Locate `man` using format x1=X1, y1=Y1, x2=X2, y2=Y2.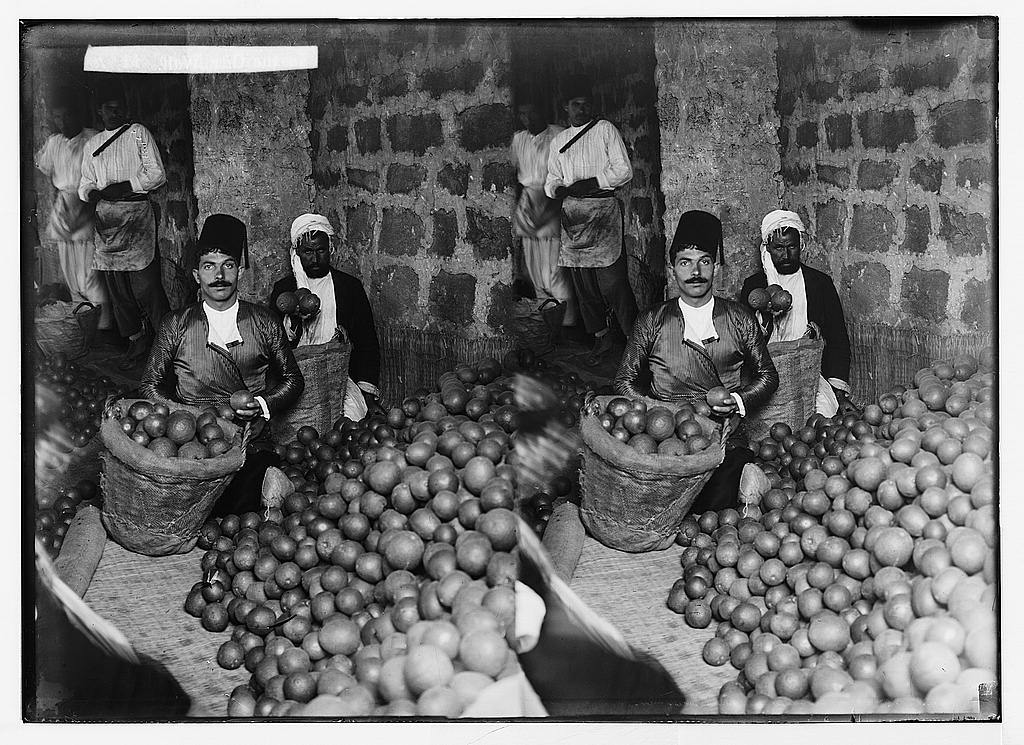
x1=715, y1=204, x2=861, y2=414.
